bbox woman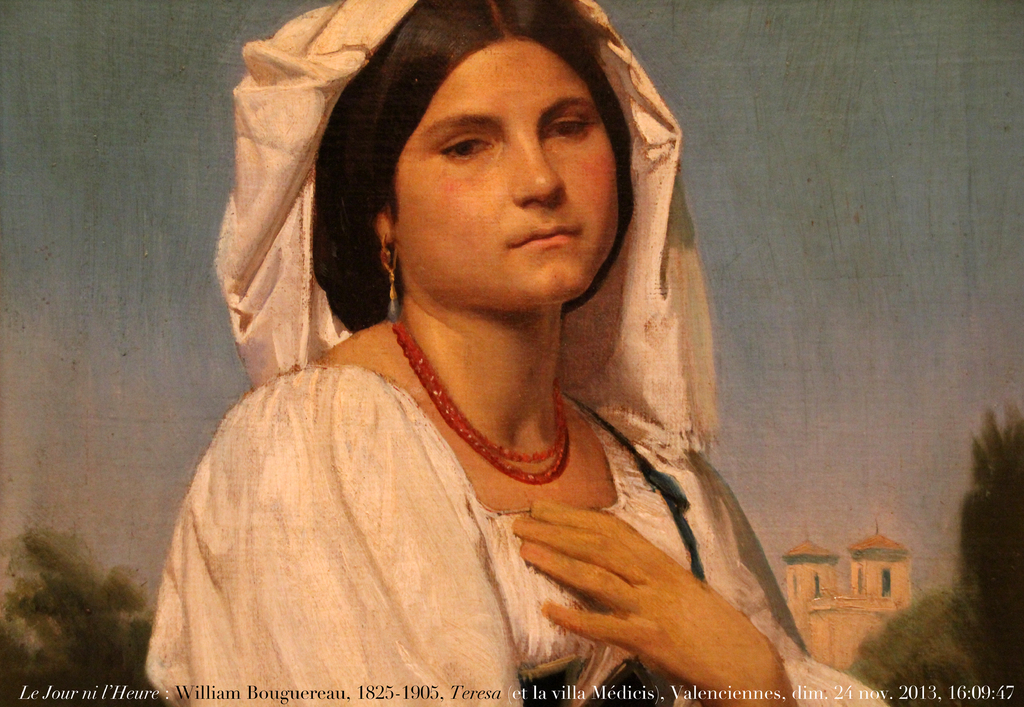
pyautogui.locateOnScreen(127, 1, 828, 690)
